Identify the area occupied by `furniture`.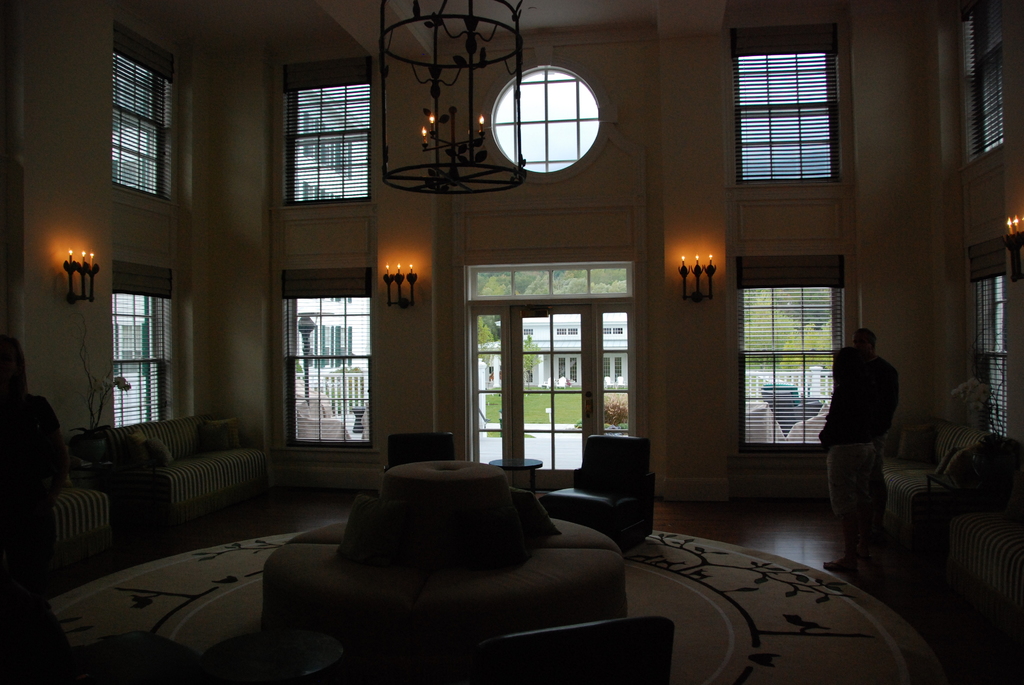
Area: 385 433 456 469.
